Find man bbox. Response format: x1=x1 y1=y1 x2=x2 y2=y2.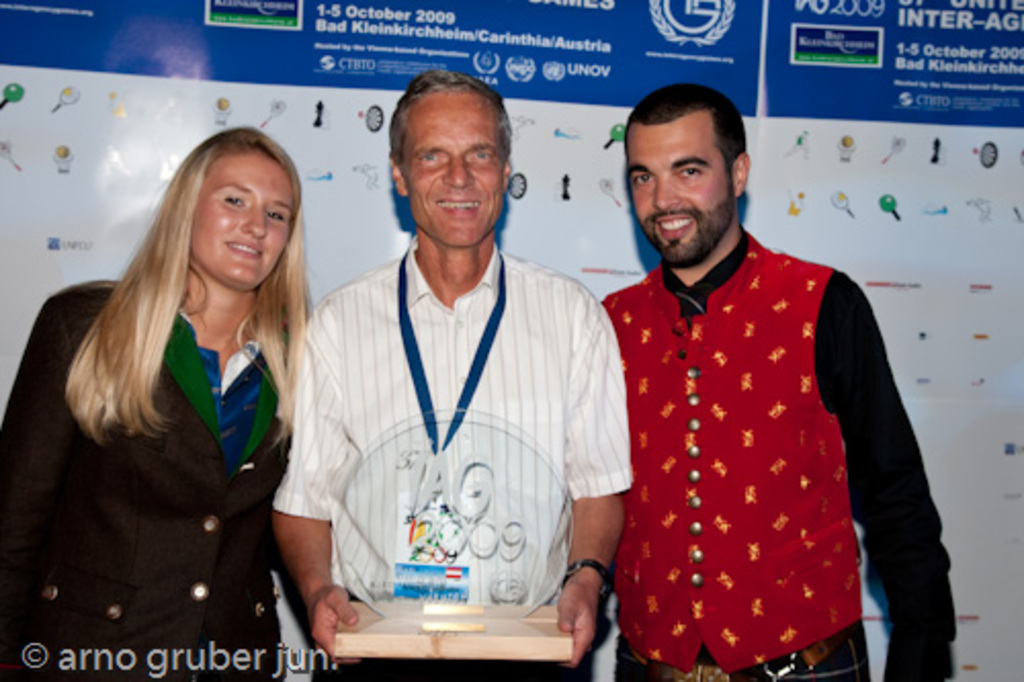
x1=596 y1=82 x2=956 y2=680.
